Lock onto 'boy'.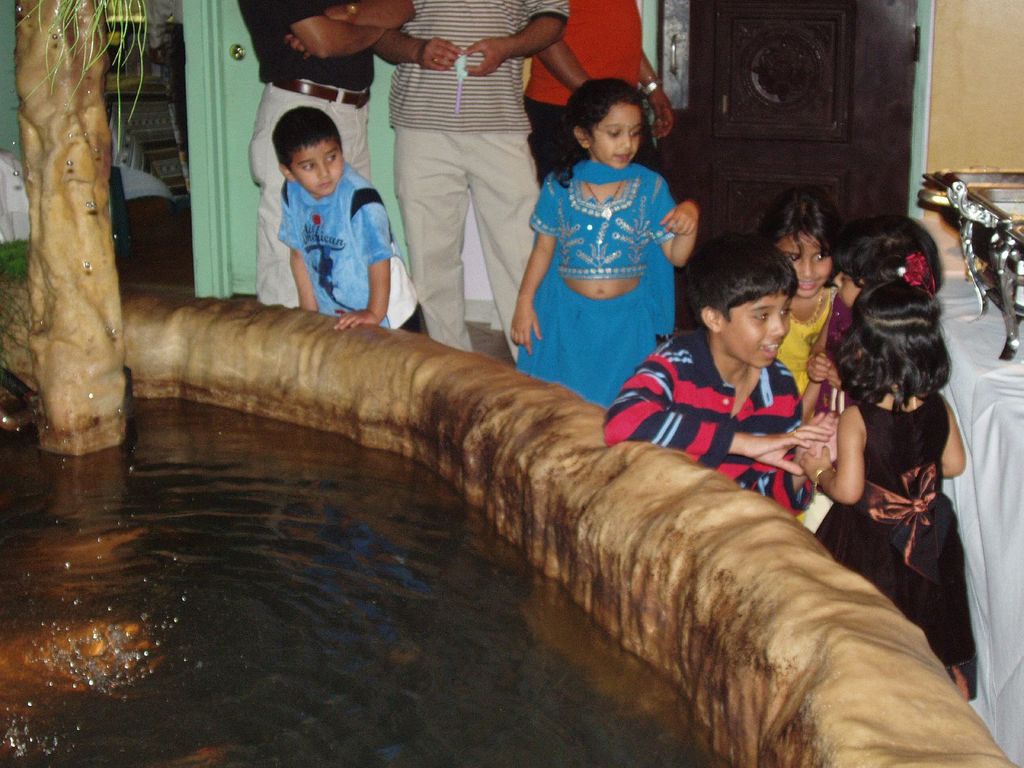
Locked: pyautogui.locateOnScreen(241, 86, 395, 308).
